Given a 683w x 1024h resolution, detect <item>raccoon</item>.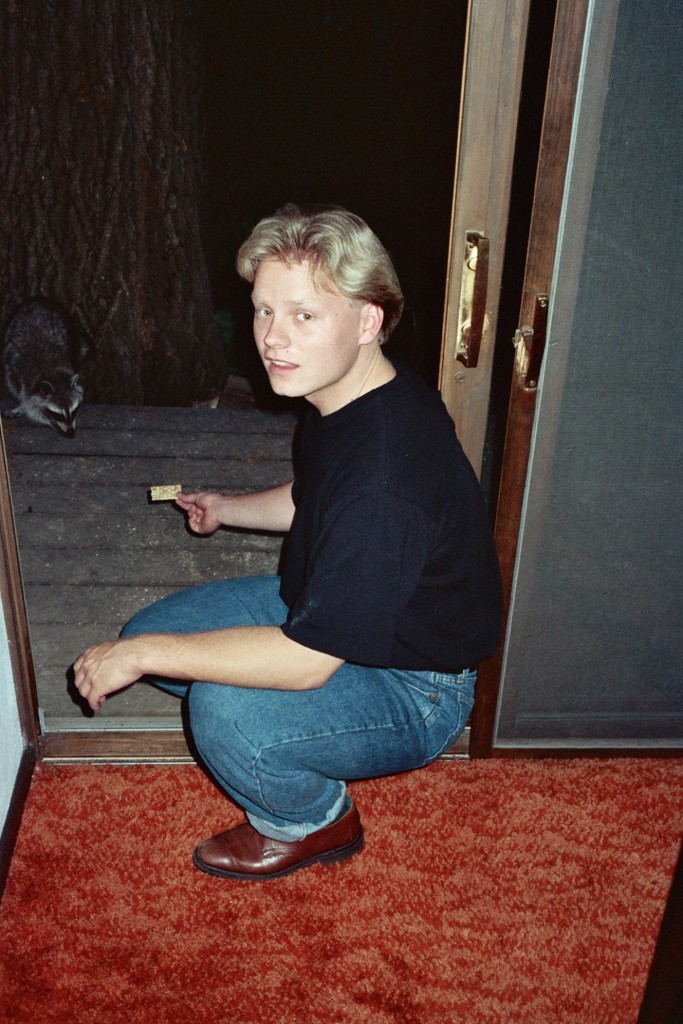
[0, 293, 86, 440].
